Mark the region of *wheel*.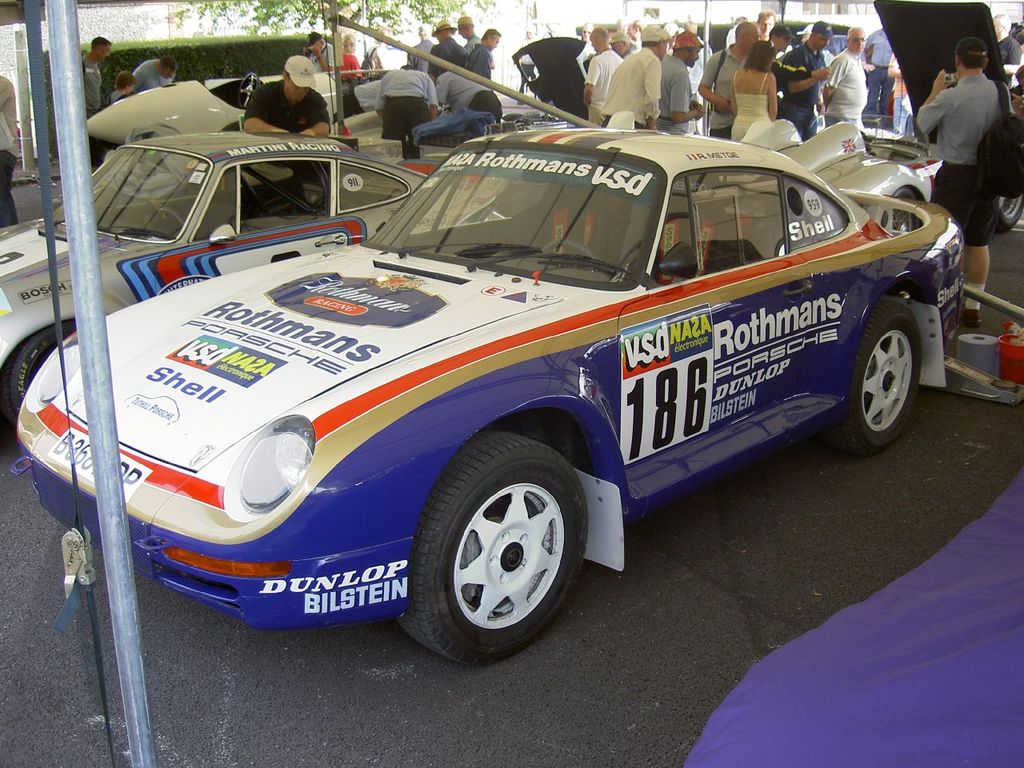
Region: (882, 185, 918, 234).
